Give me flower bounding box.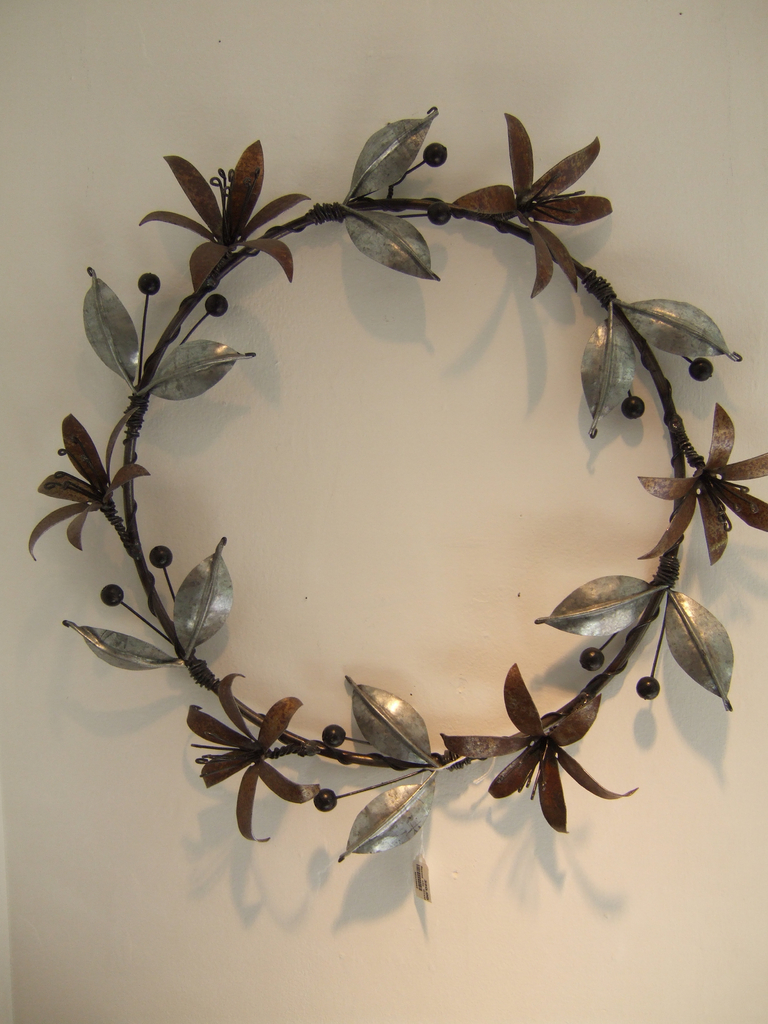
(21, 414, 145, 552).
